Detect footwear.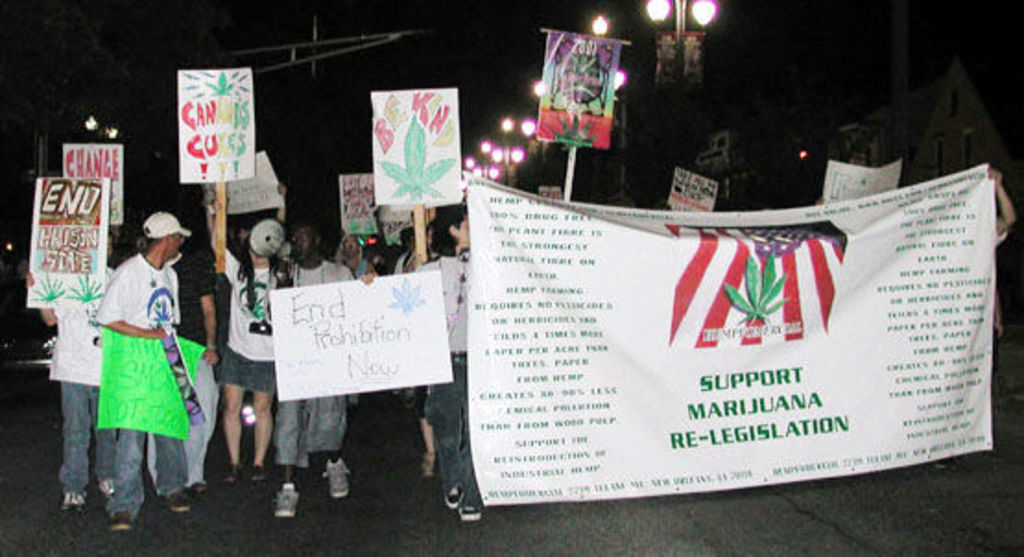
Detected at <bbox>323, 459, 349, 498</bbox>.
